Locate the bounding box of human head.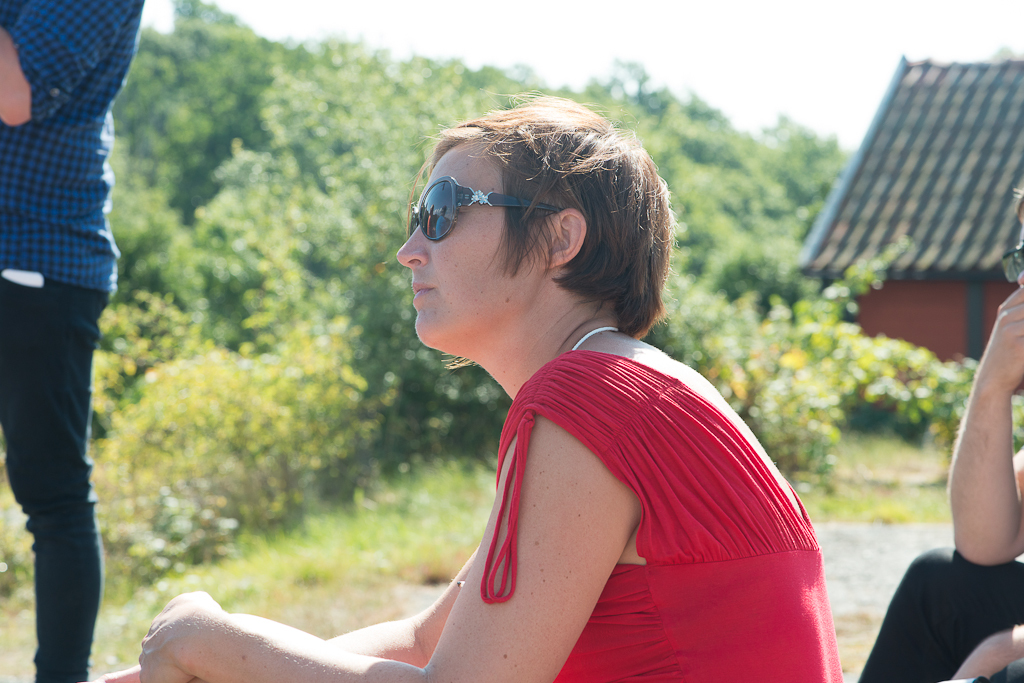
Bounding box: select_region(390, 96, 679, 386).
